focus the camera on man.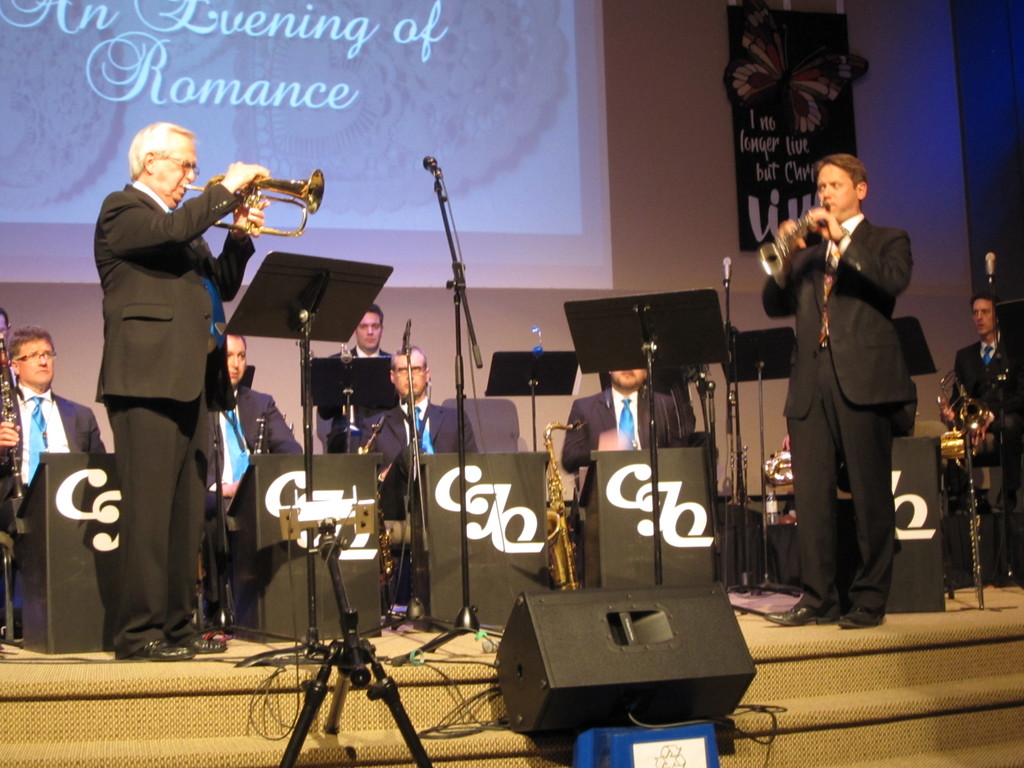
Focus region: BBox(9, 318, 110, 632).
